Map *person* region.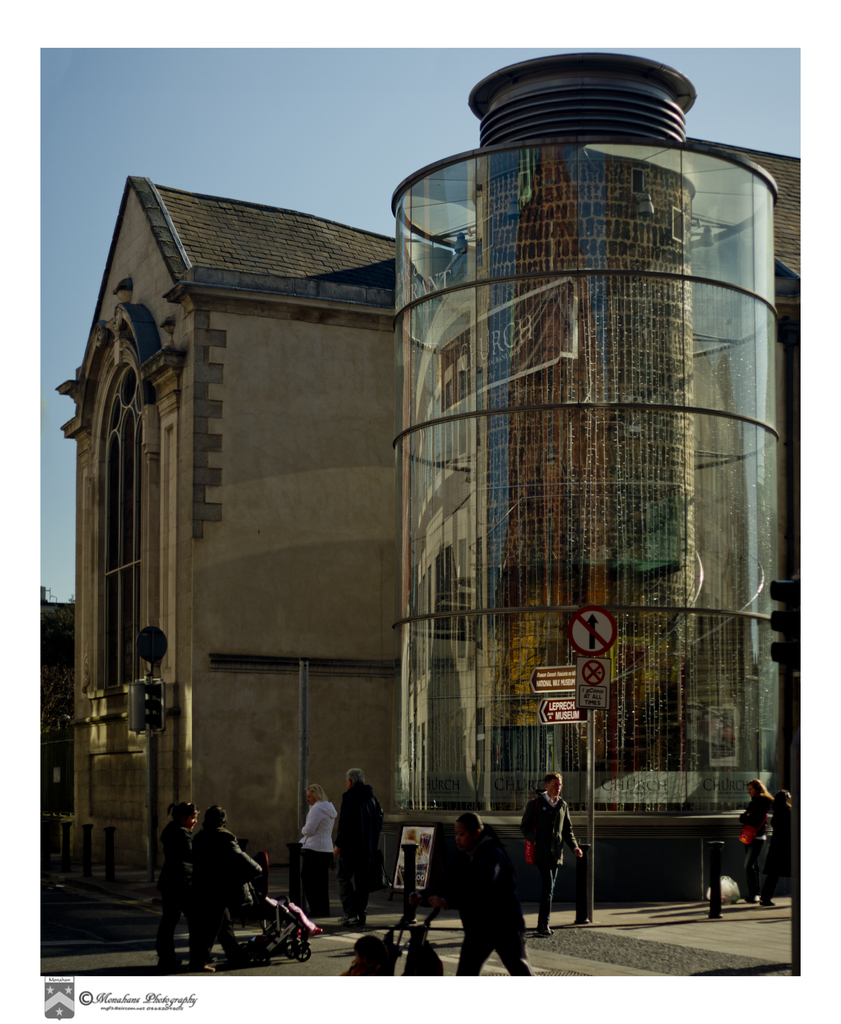
Mapped to <region>158, 797, 202, 971</region>.
